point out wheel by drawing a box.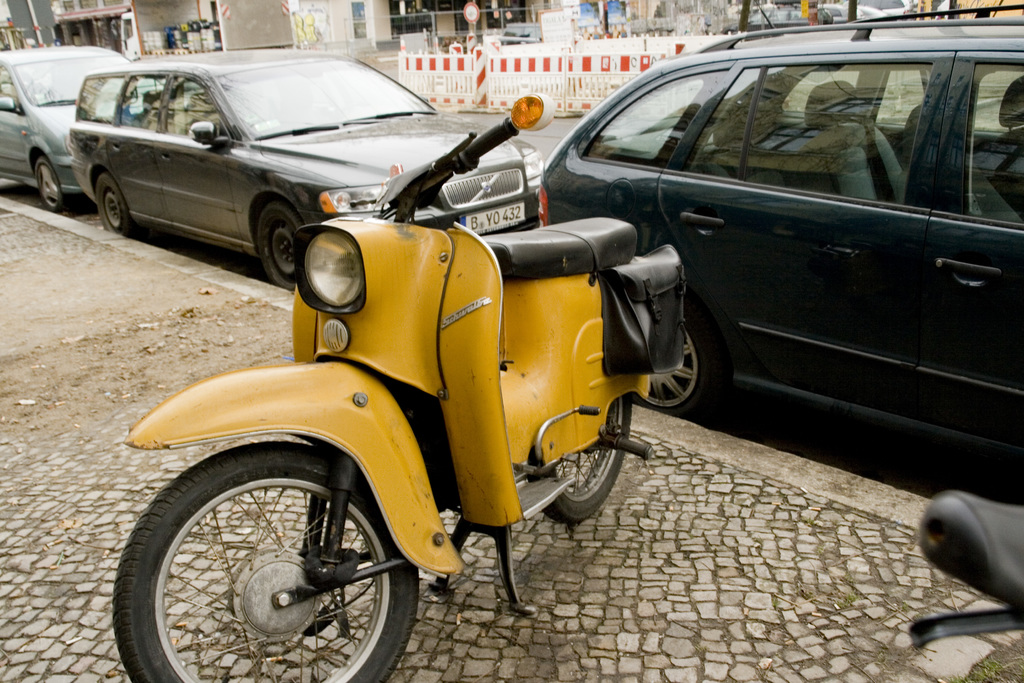
(left=31, top=160, right=64, bottom=206).
